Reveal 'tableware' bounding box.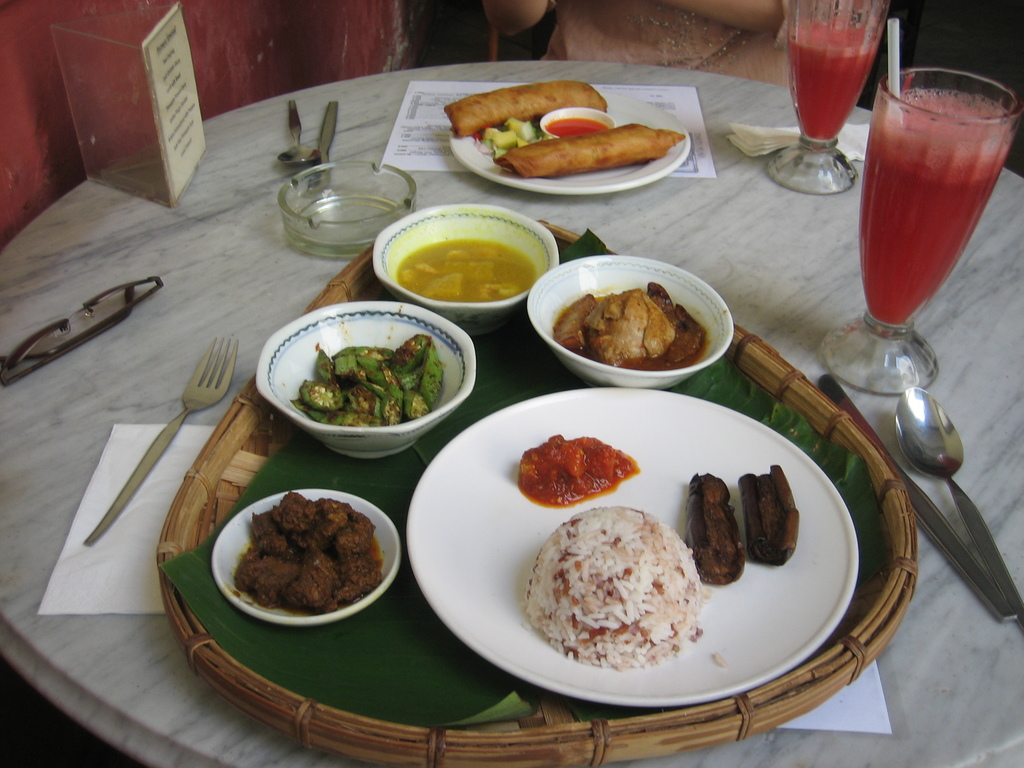
Revealed: box(276, 98, 320, 169).
